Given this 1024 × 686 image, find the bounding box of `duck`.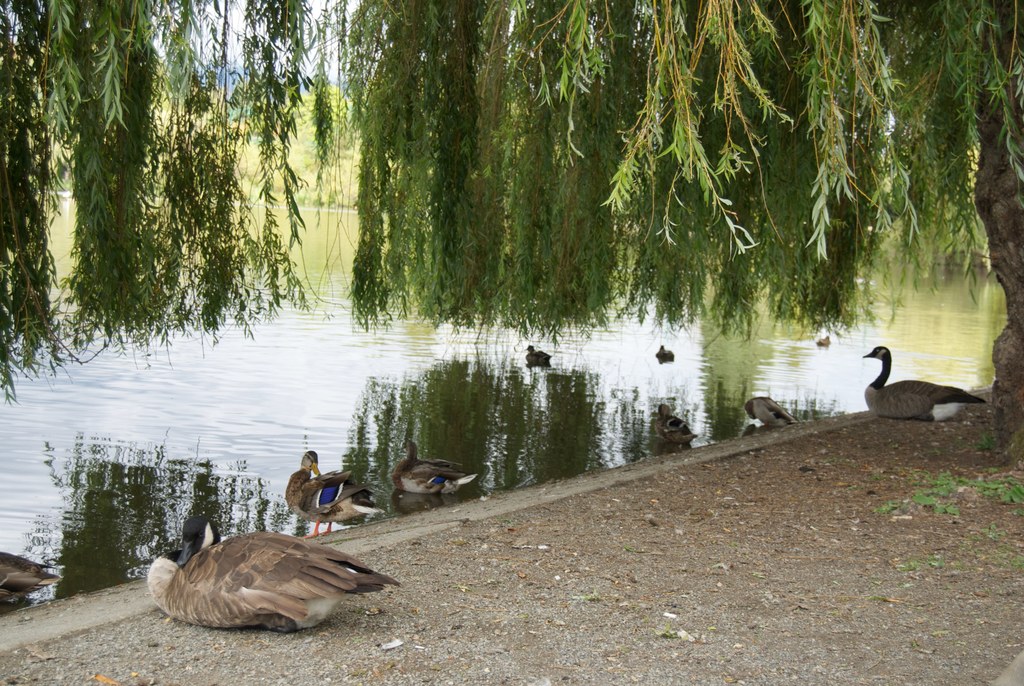
detection(859, 348, 981, 432).
